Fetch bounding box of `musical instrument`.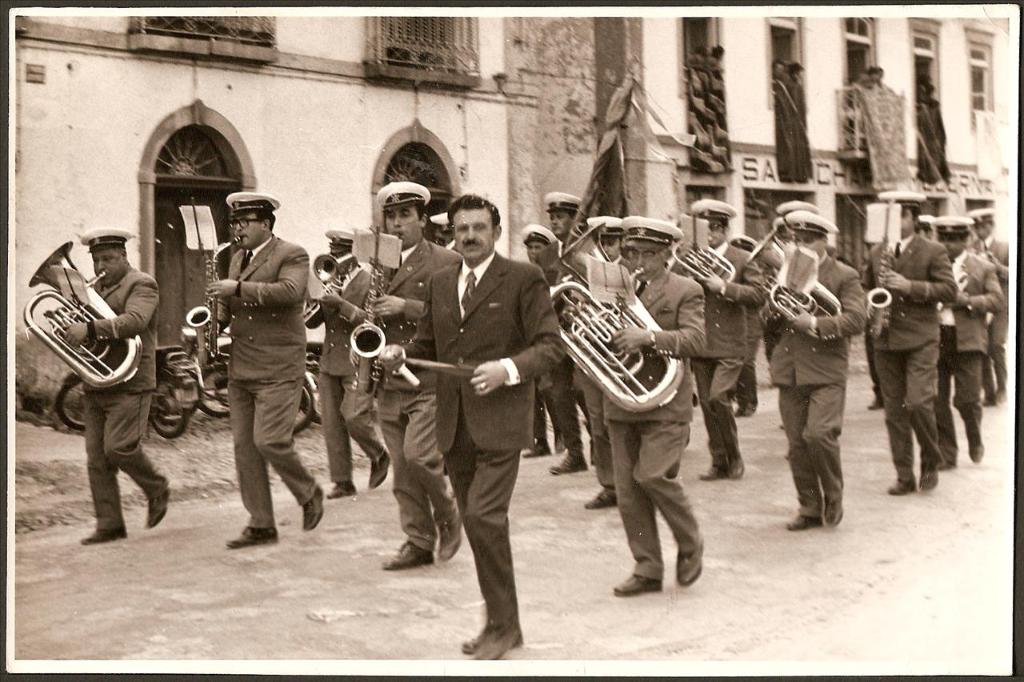
Bbox: {"left": 182, "top": 230, "right": 241, "bottom": 372}.
